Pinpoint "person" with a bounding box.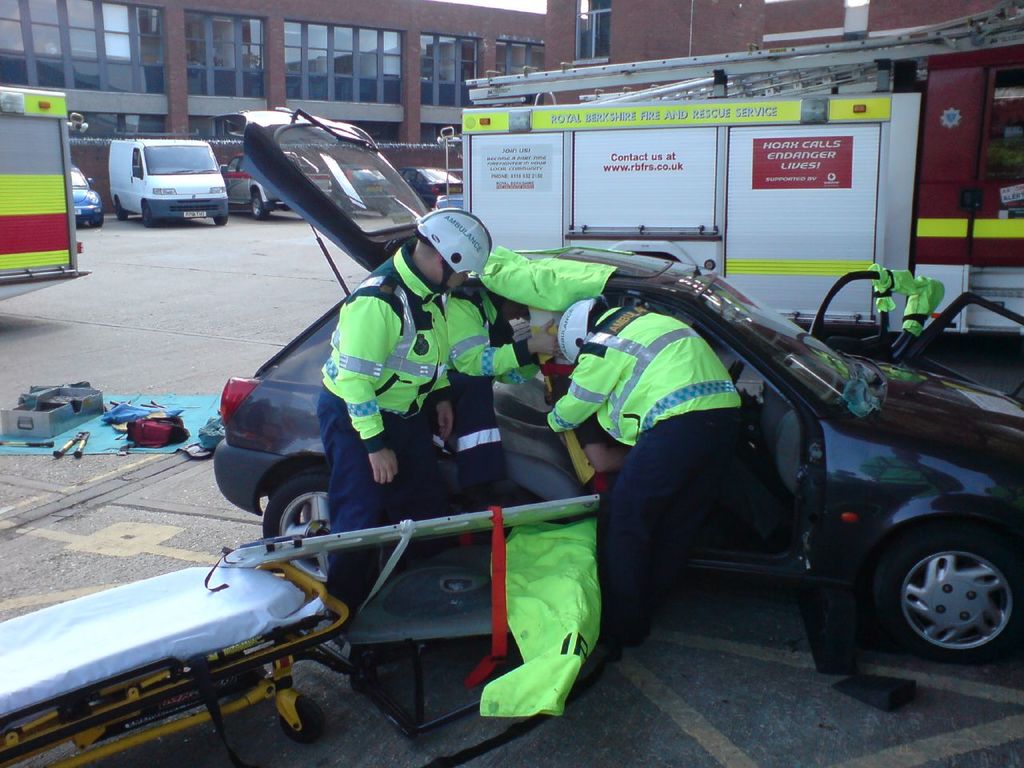
box=[546, 298, 741, 641].
